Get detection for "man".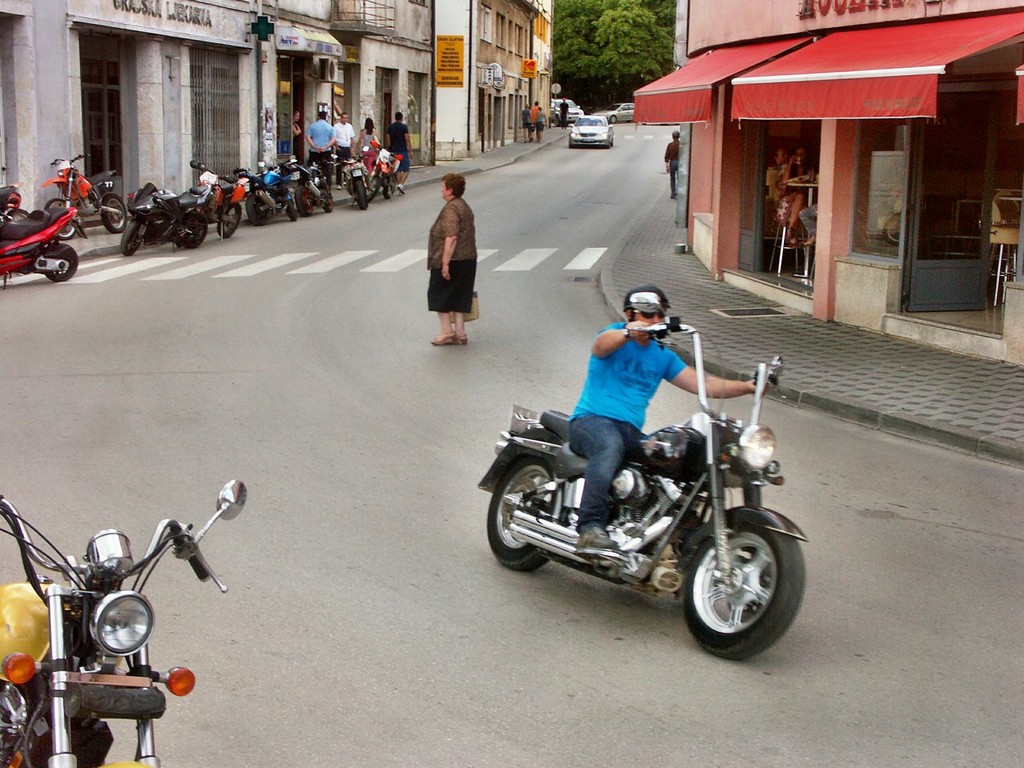
Detection: (left=303, top=111, right=334, bottom=179).
